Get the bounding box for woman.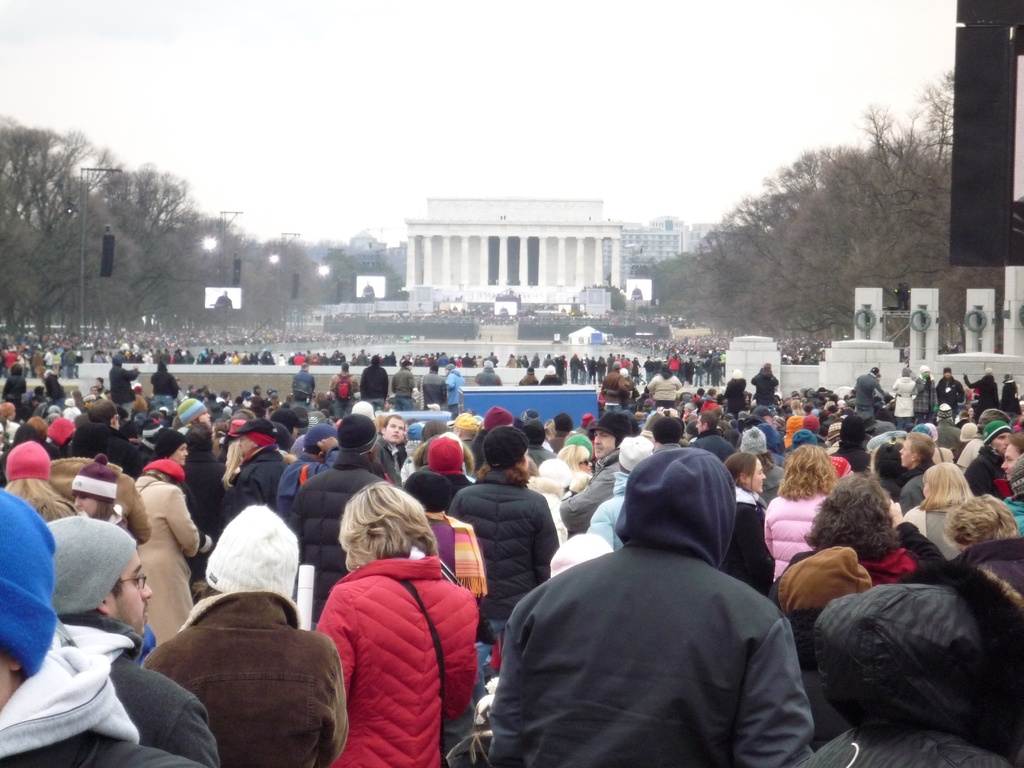
(left=783, top=472, right=941, bottom=586).
